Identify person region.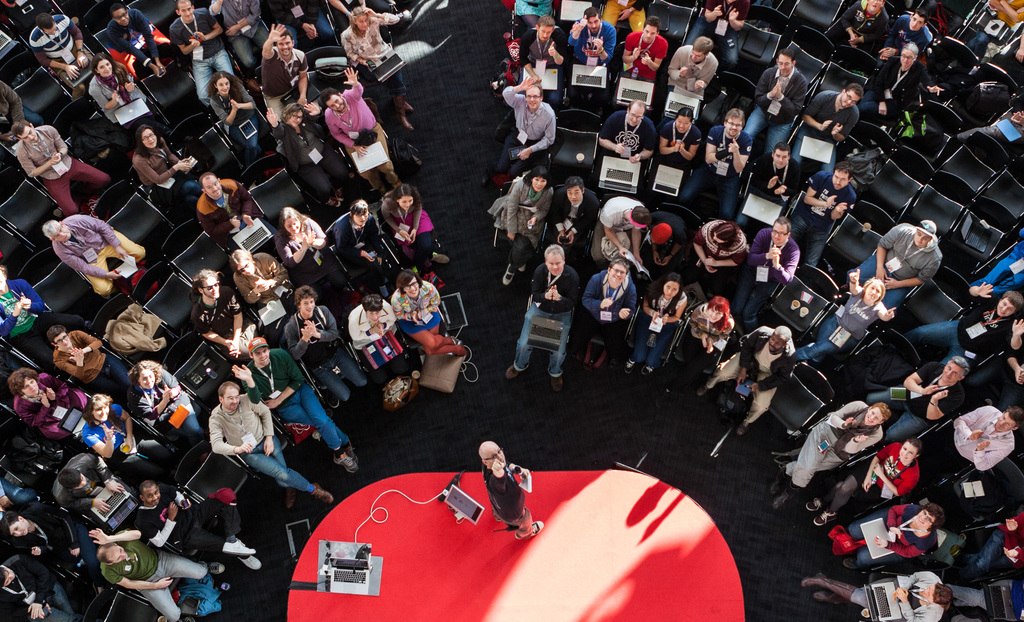
Region: {"left": 50, "top": 327, "right": 126, "bottom": 400}.
